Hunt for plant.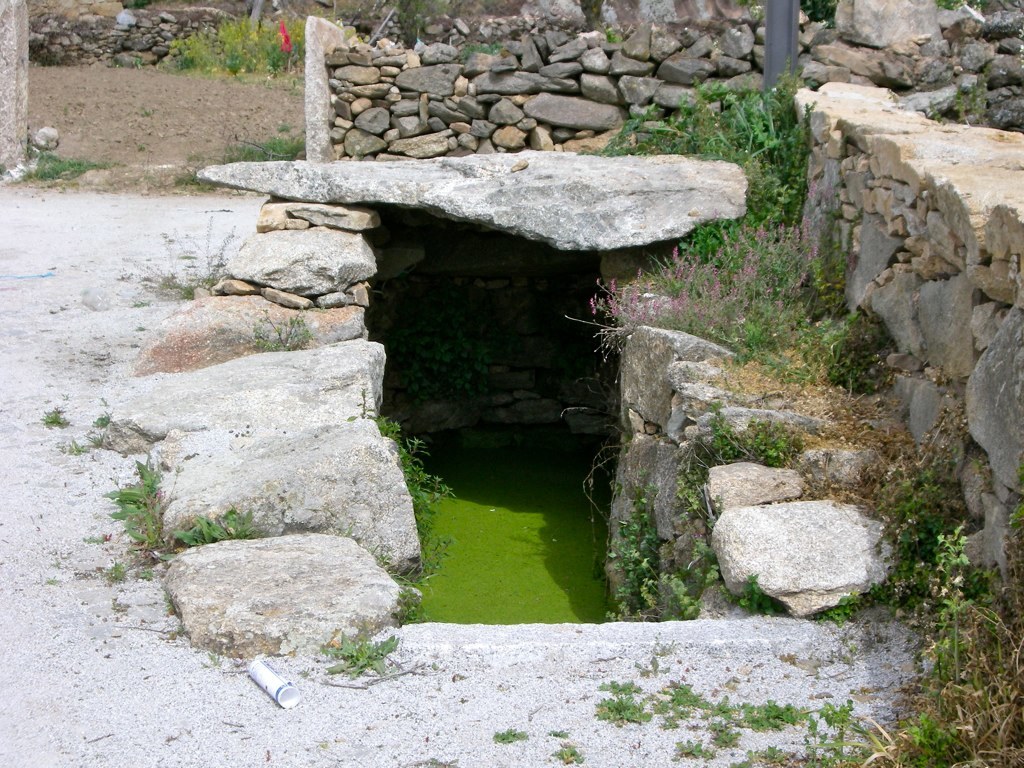
Hunted down at (0,152,138,183).
